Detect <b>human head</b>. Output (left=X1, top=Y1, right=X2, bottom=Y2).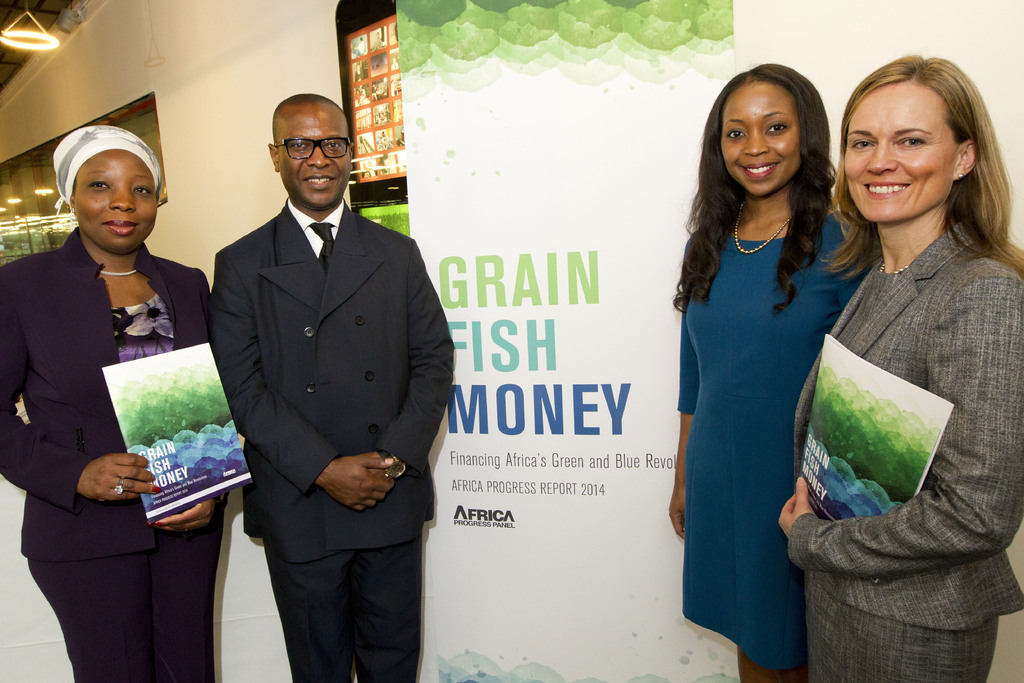
(left=711, top=69, right=831, bottom=199).
